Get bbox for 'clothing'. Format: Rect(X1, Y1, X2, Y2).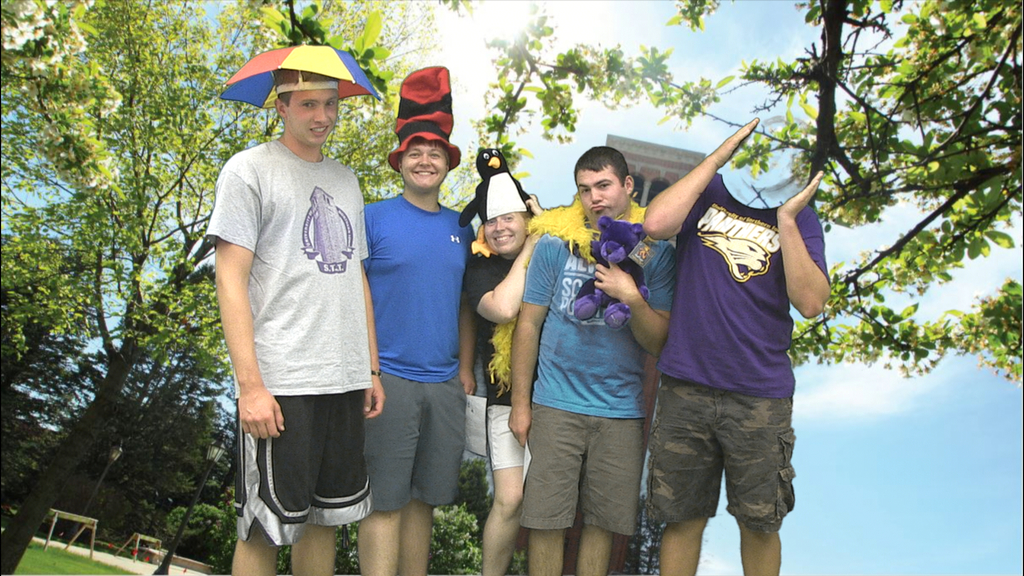
Rect(648, 385, 804, 529).
